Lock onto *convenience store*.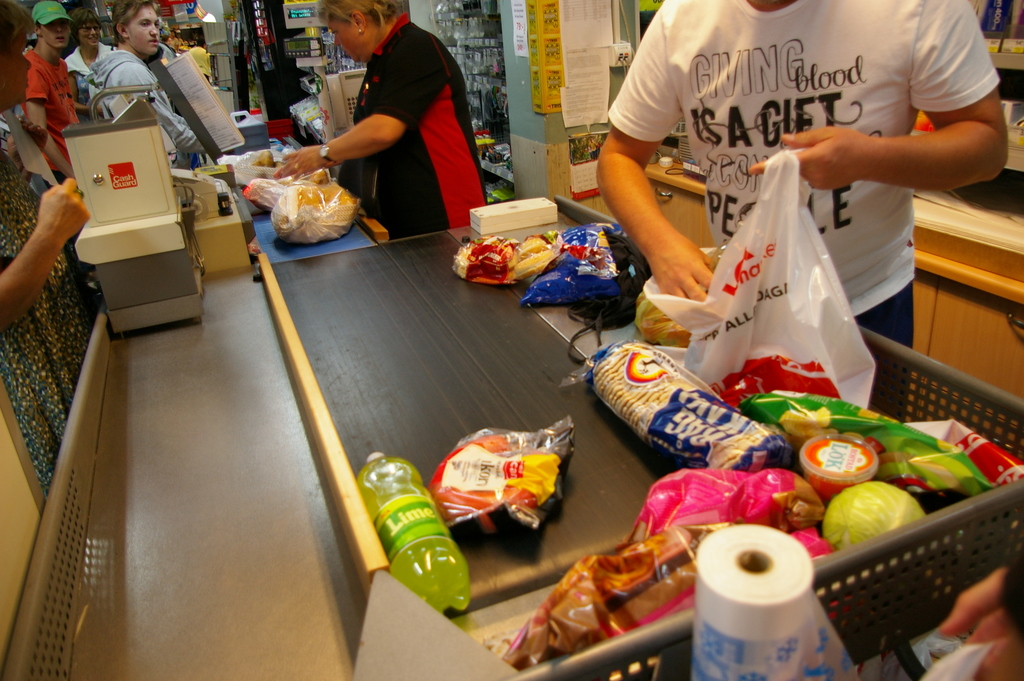
Locked: [0,0,1023,630].
